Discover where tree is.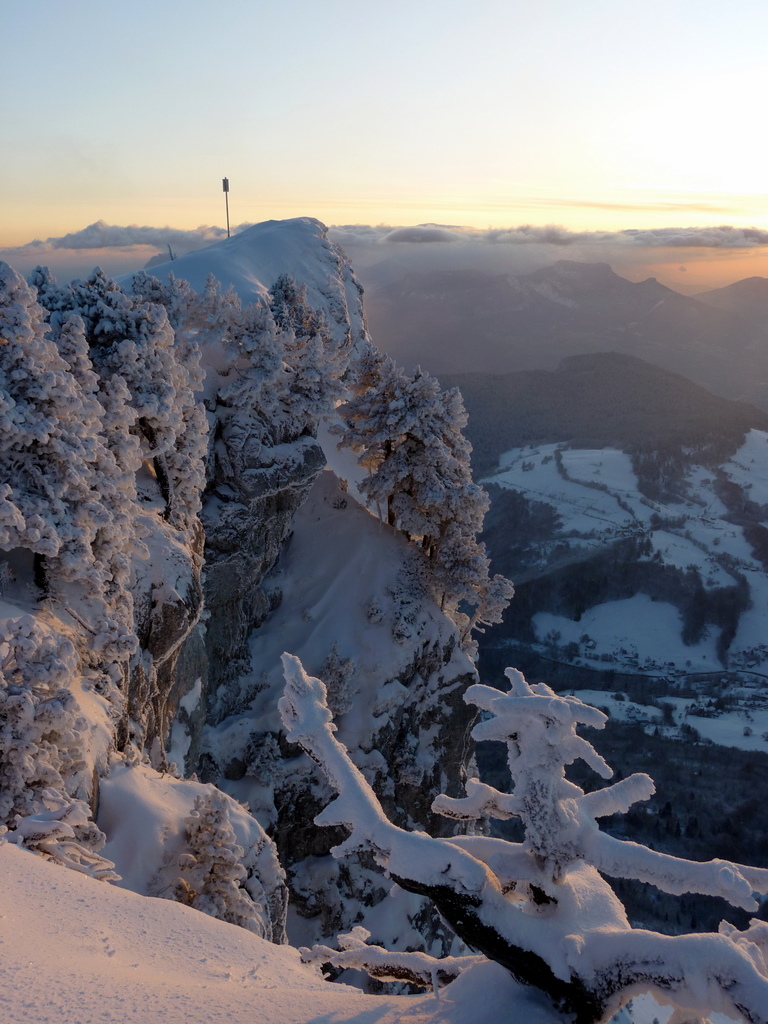
Discovered at (x1=217, y1=269, x2=351, y2=431).
